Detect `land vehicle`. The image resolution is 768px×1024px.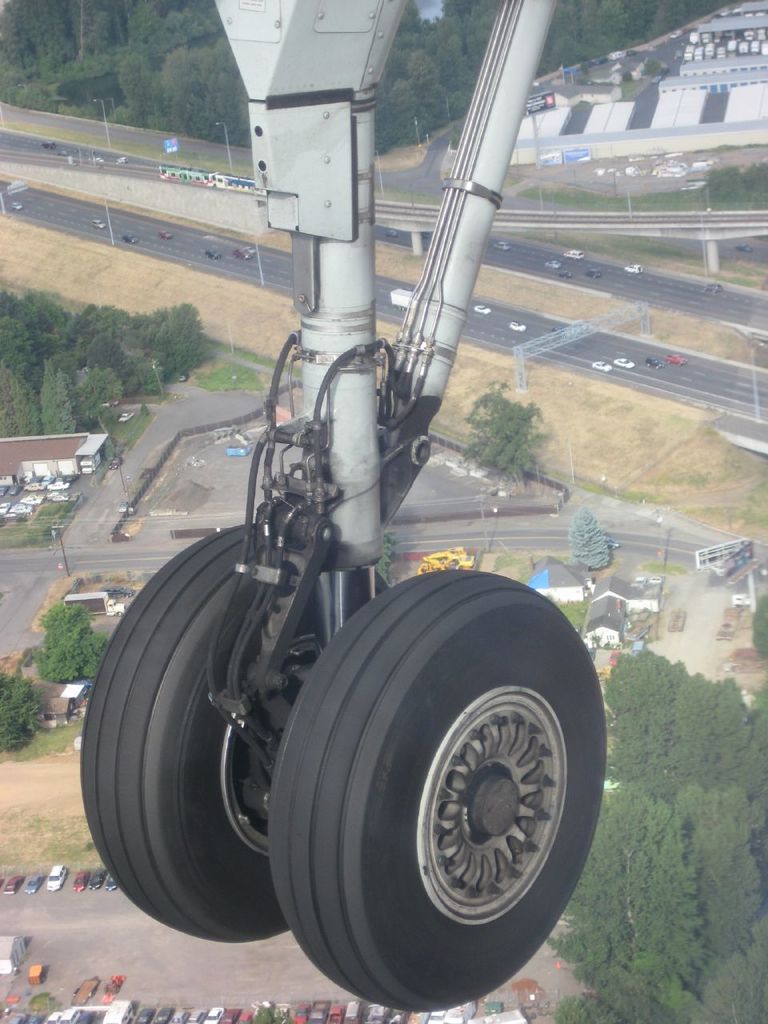
l=220, t=1006, r=243, b=1023.
